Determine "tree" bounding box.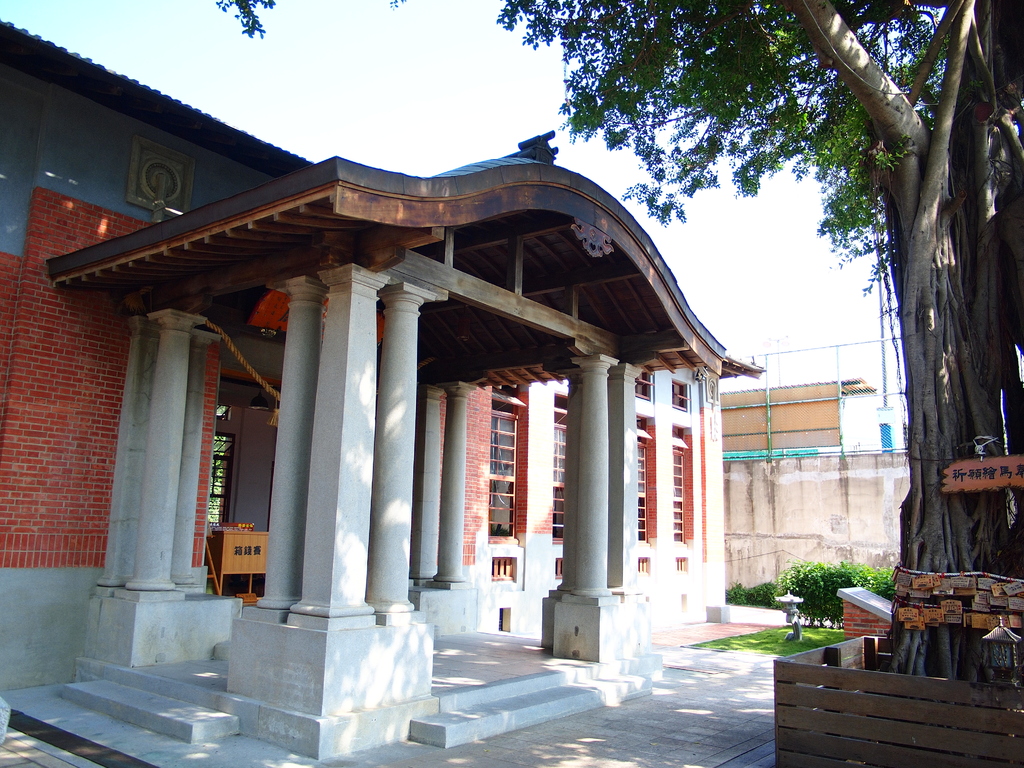
Determined: crop(388, 0, 415, 15).
